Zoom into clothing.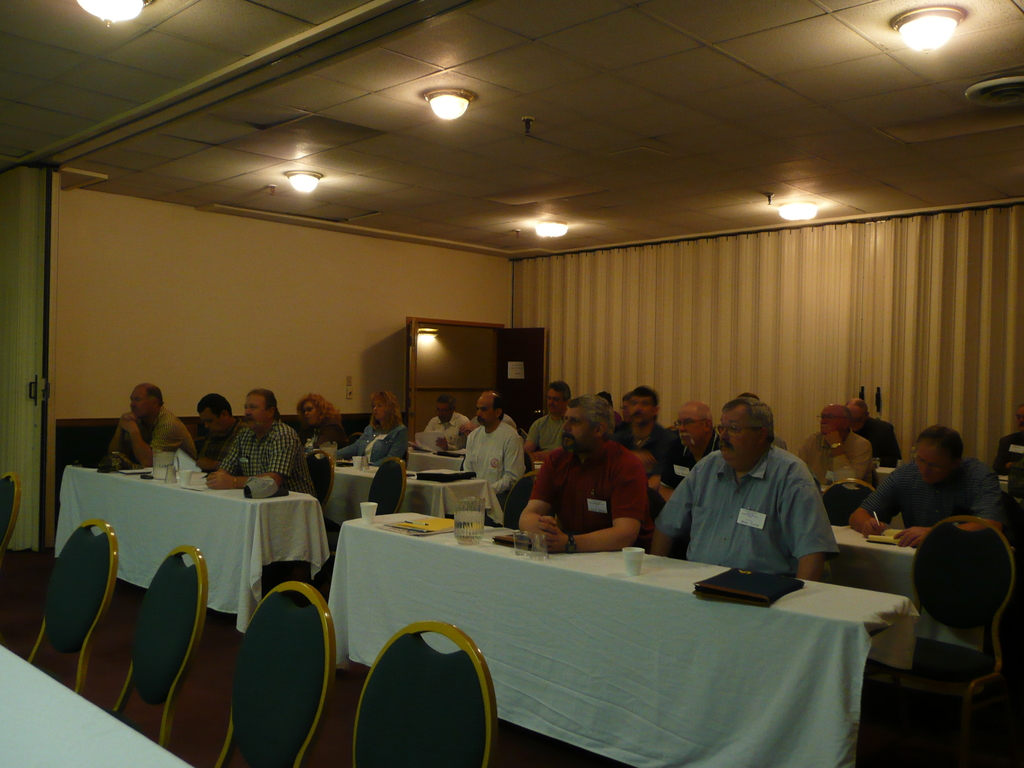
Zoom target: pyautogui.locateOnScreen(458, 424, 525, 490).
